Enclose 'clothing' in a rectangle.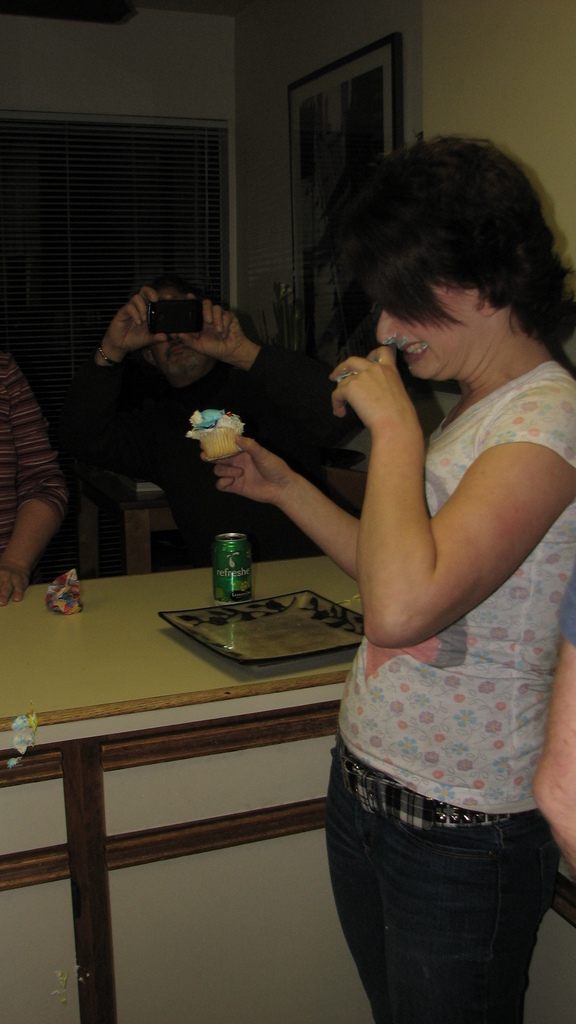
left=321, top=354, right=575, bottom=1023.
